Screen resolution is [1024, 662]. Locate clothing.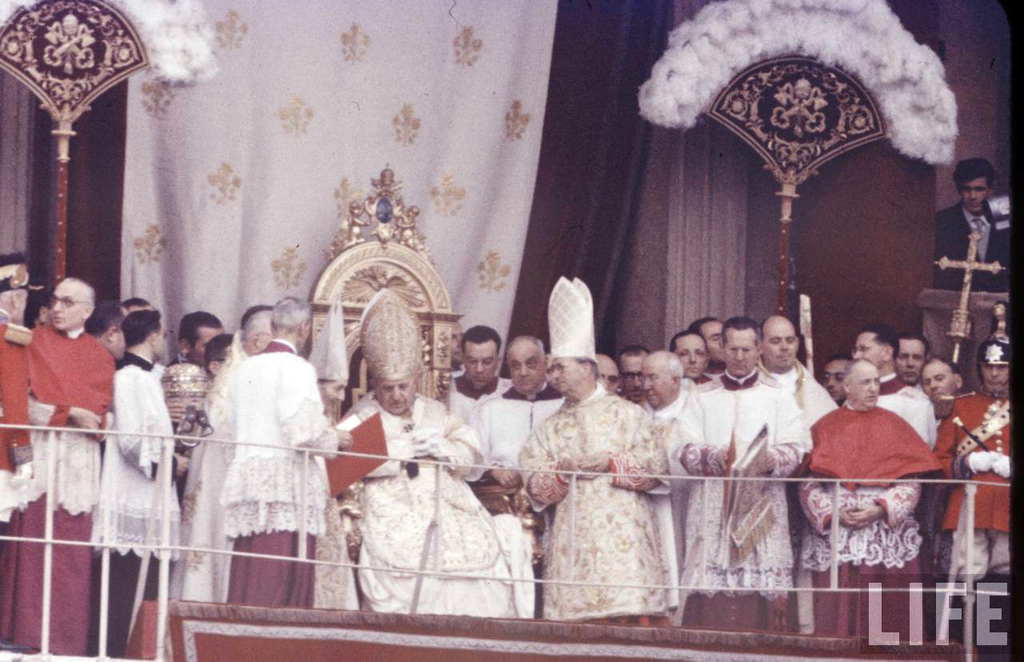
locate(89, 346, 190, 653).
